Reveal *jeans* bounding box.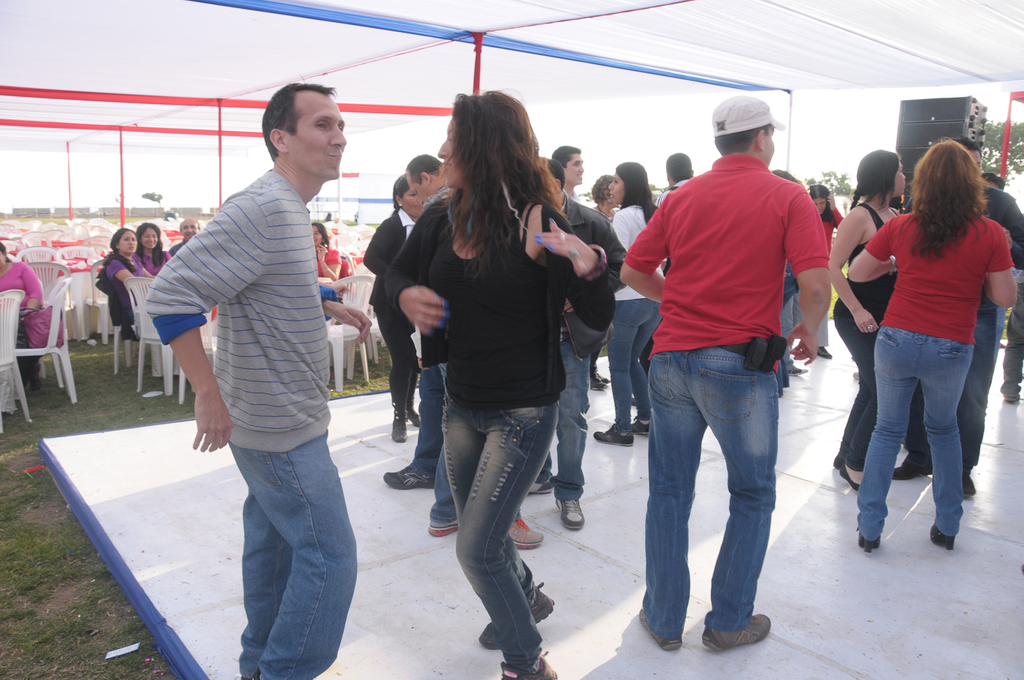
Revealed: 431, 373, 551, 665.
